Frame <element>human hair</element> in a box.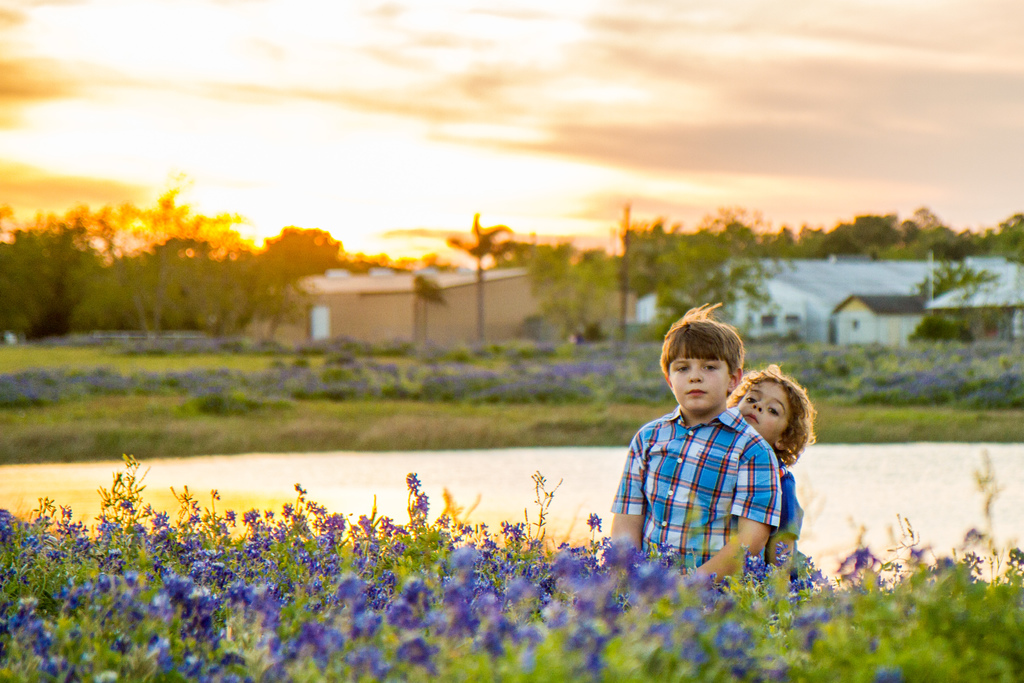
locate(656, 297, 748, 382).
